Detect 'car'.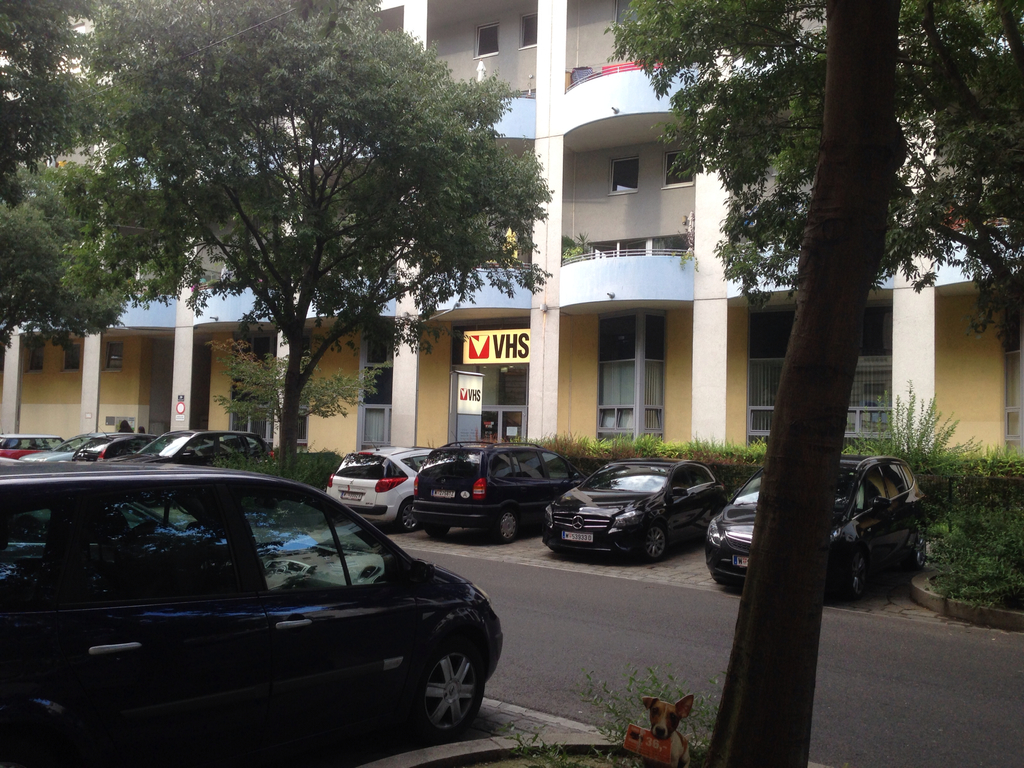
Detected at {"left": 318, "top": 438, "right": 442, "bottom": 529}.
